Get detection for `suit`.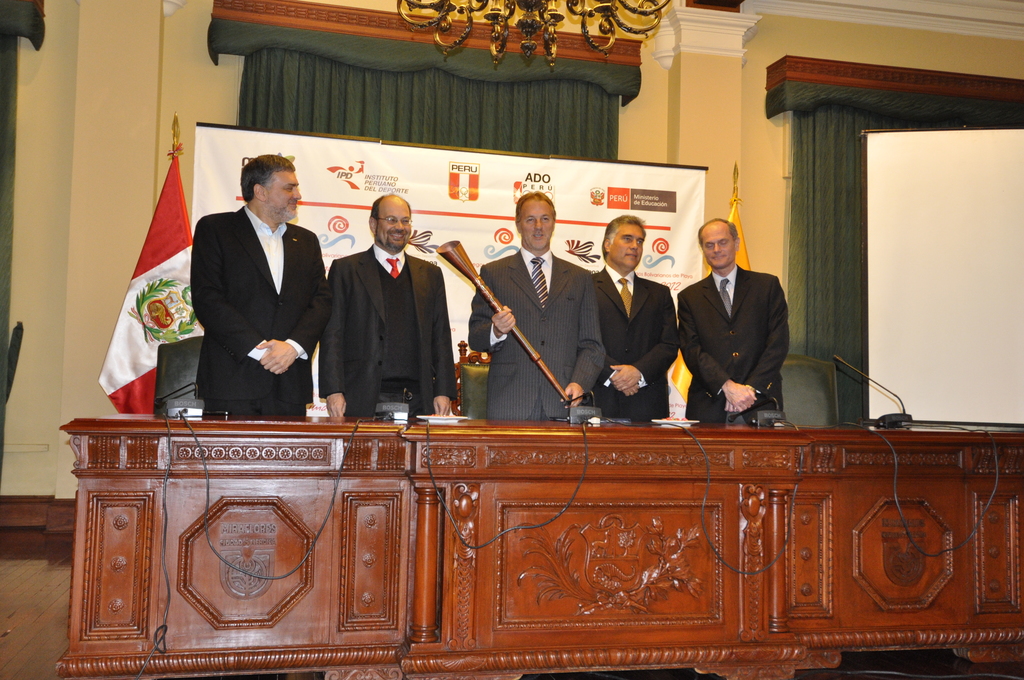
Detection: Rect(184, 148, 335, 428).
